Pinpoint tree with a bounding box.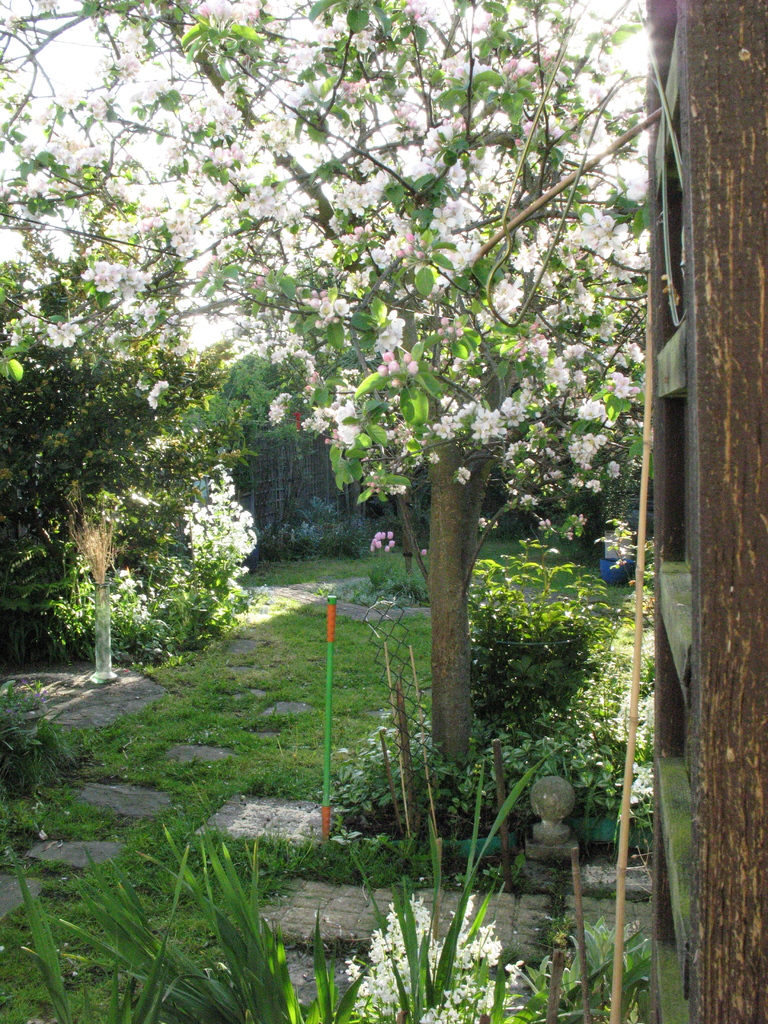
bbox=[38, 14, 767, 818].
